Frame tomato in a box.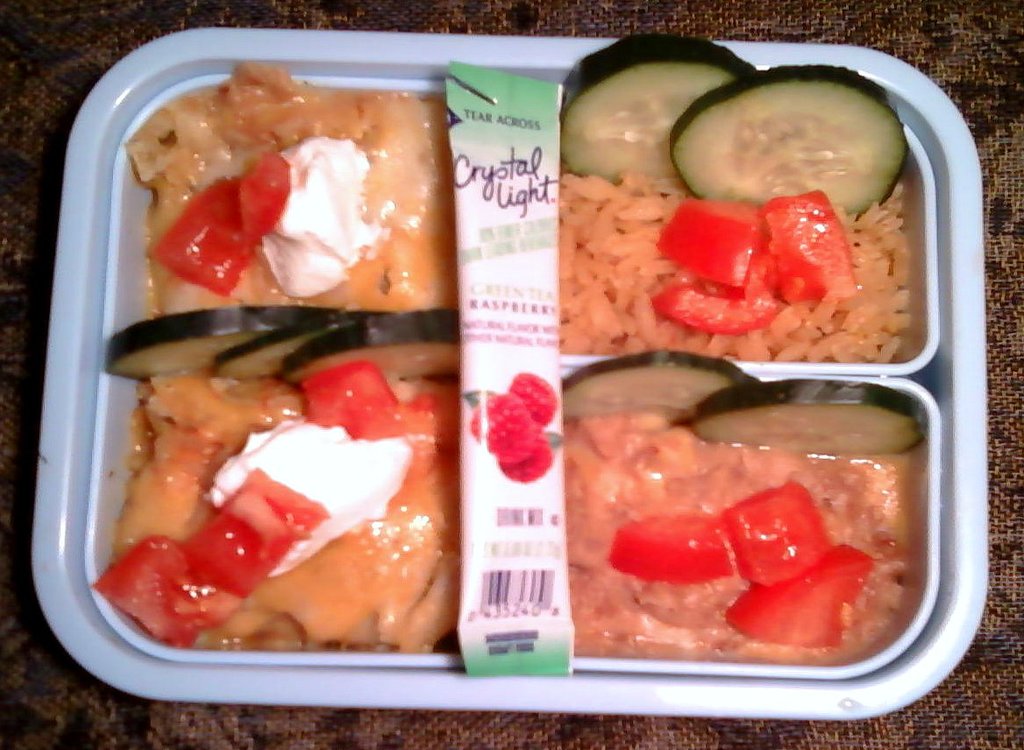
locate(149, 178, 271, 303).
